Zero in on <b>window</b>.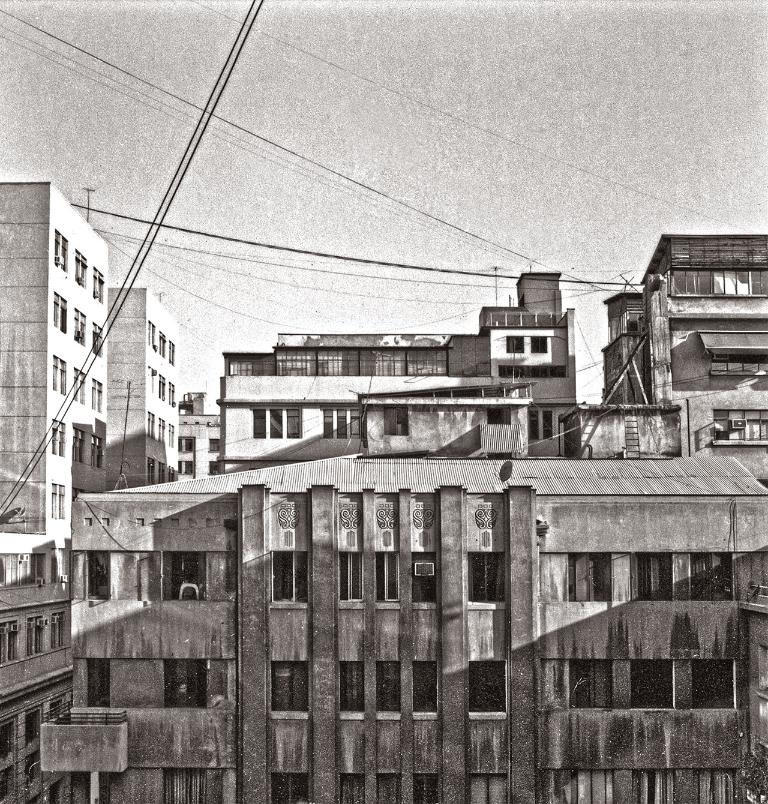
Zeroed in: x1=160, y1=333, x2=166, y2=359.
